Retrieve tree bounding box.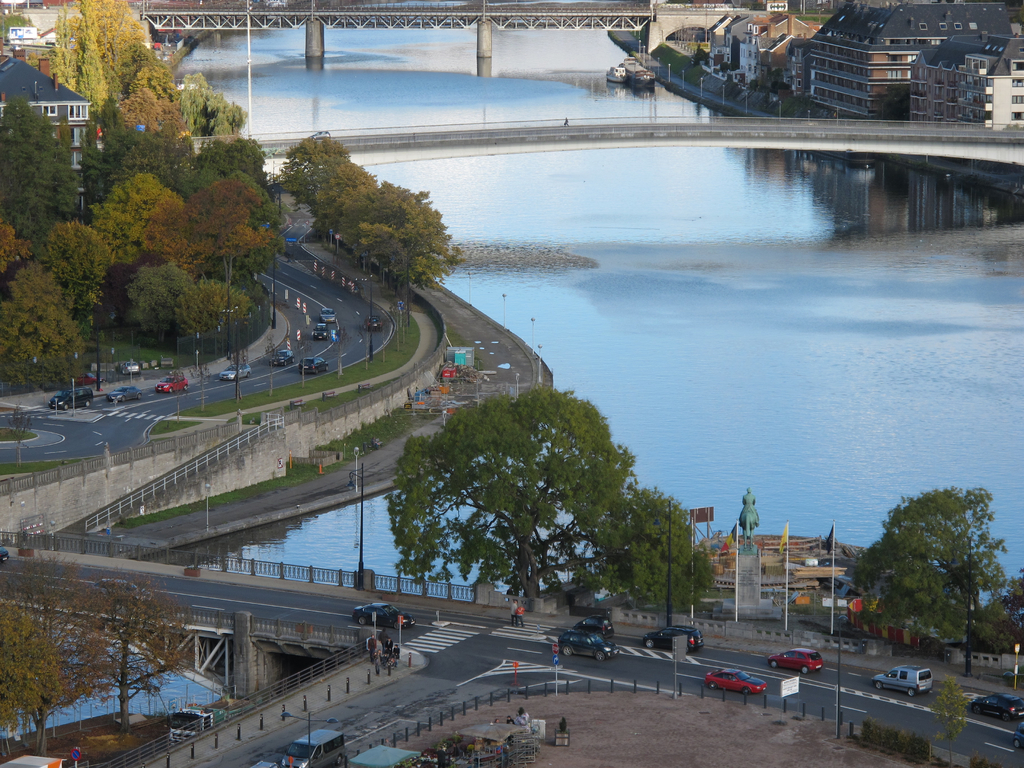
Bounding box: <box>374,374,696,621</box>.
